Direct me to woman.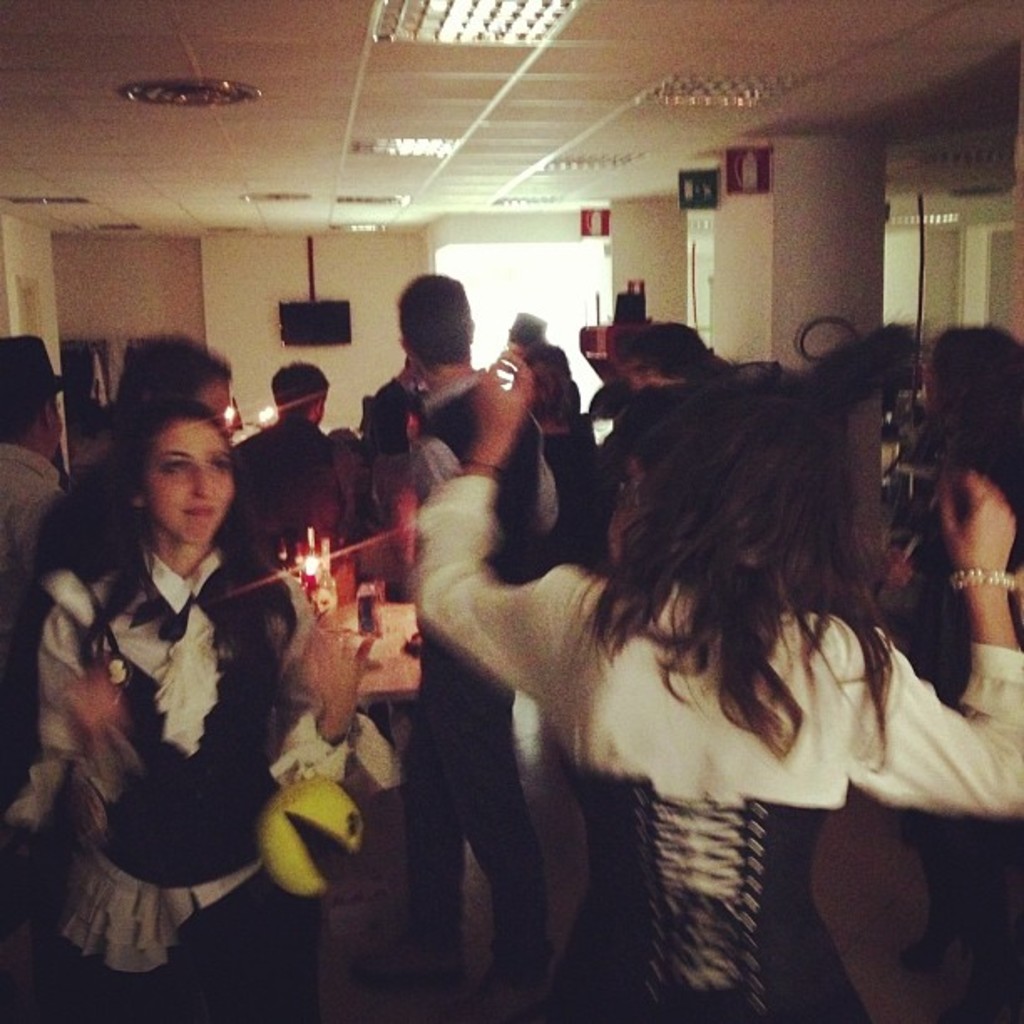
Direction: x1=400, y1=336, x2=1022, y2=1021.
